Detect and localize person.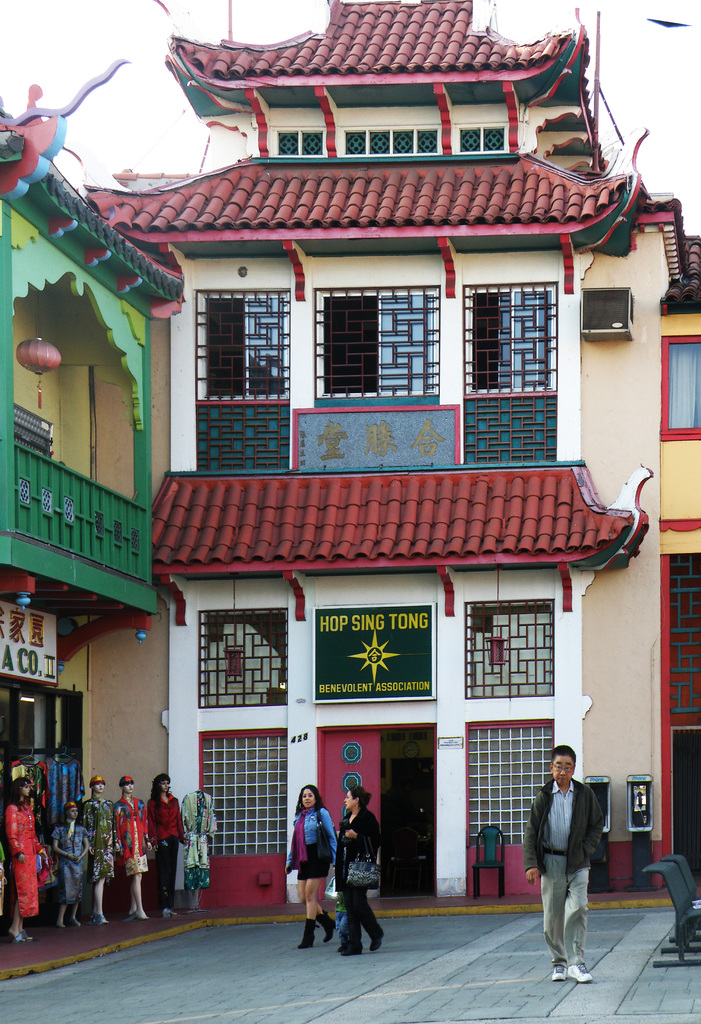
Localized at l=147, t=772, r=180, b=916.
